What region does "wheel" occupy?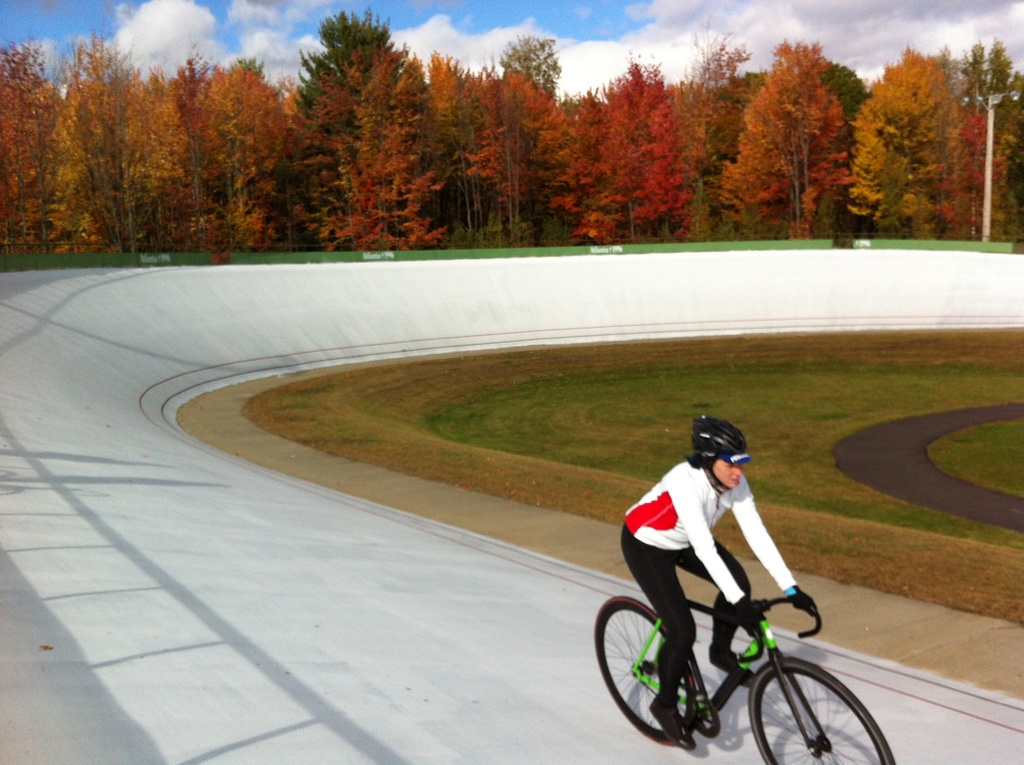
region(589, 595, 696, 748).
